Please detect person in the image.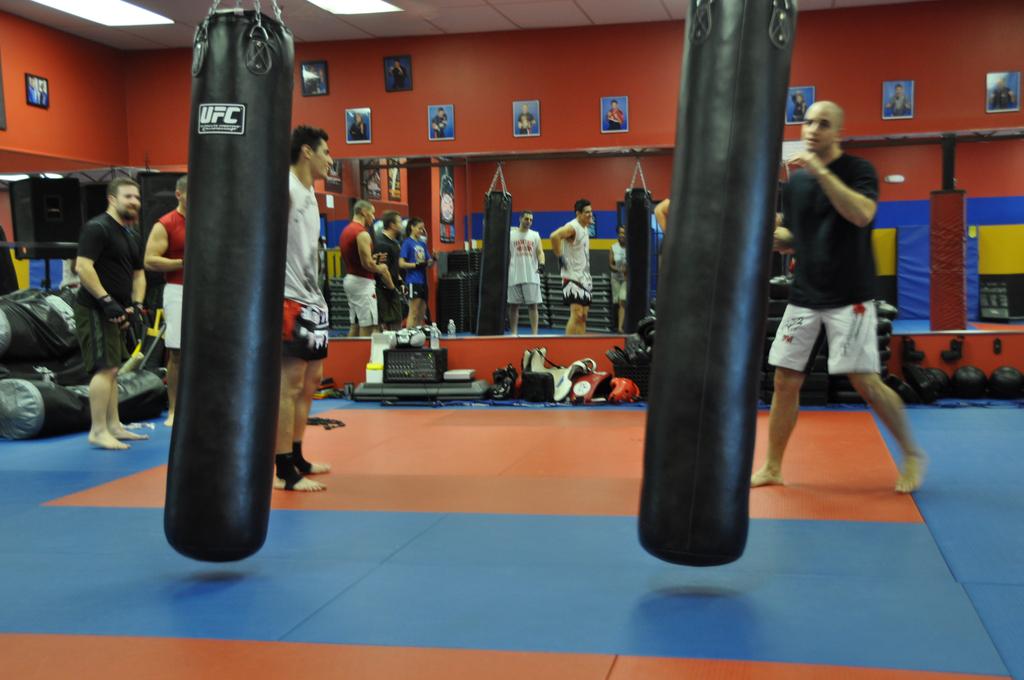
detection(431, 106, 449, 143).
